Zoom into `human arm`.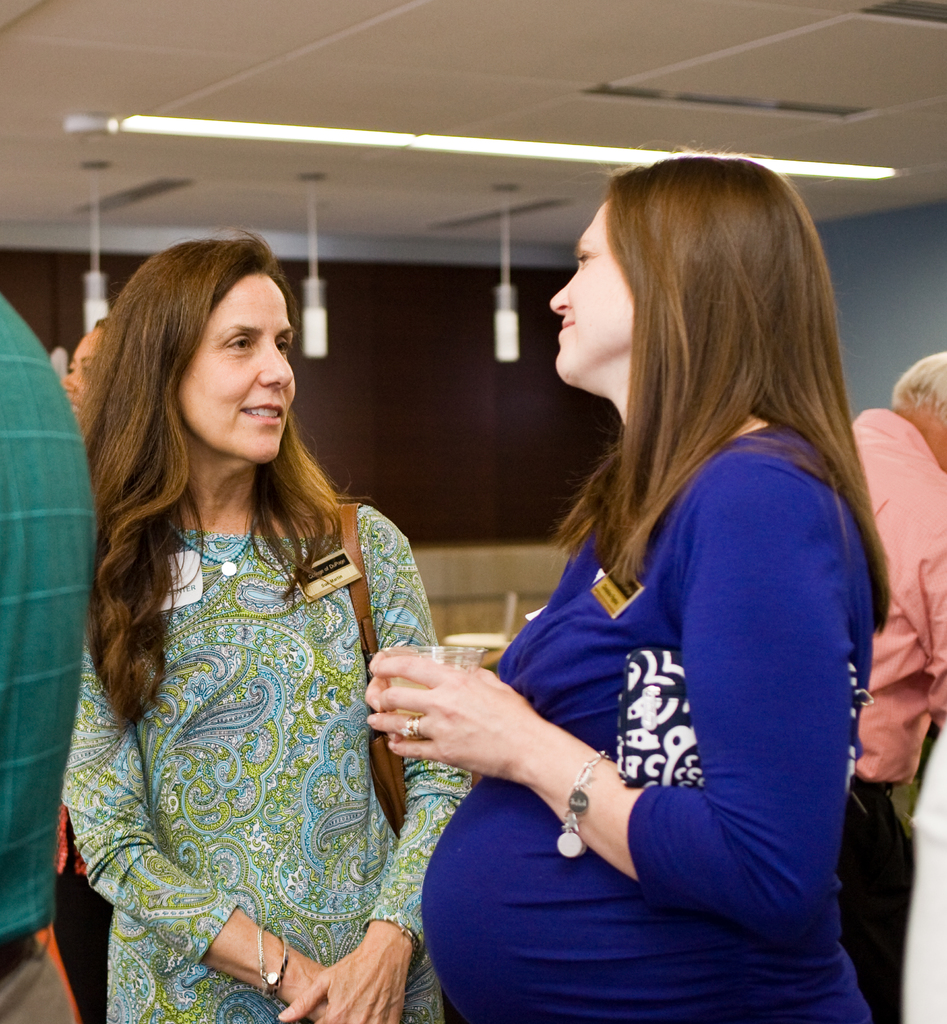
Zoom target: x1=391 y1=680 x2=675 y2=881.
